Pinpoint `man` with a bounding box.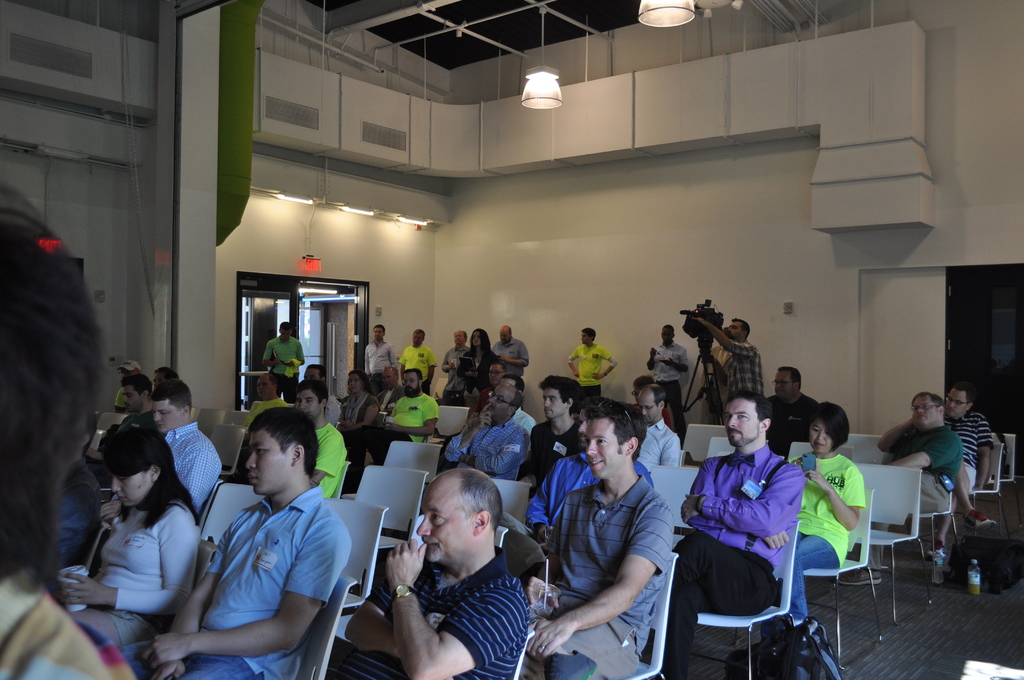
{"x1": 493, "y1": 328, "x2": 529, "y2": 392}.
